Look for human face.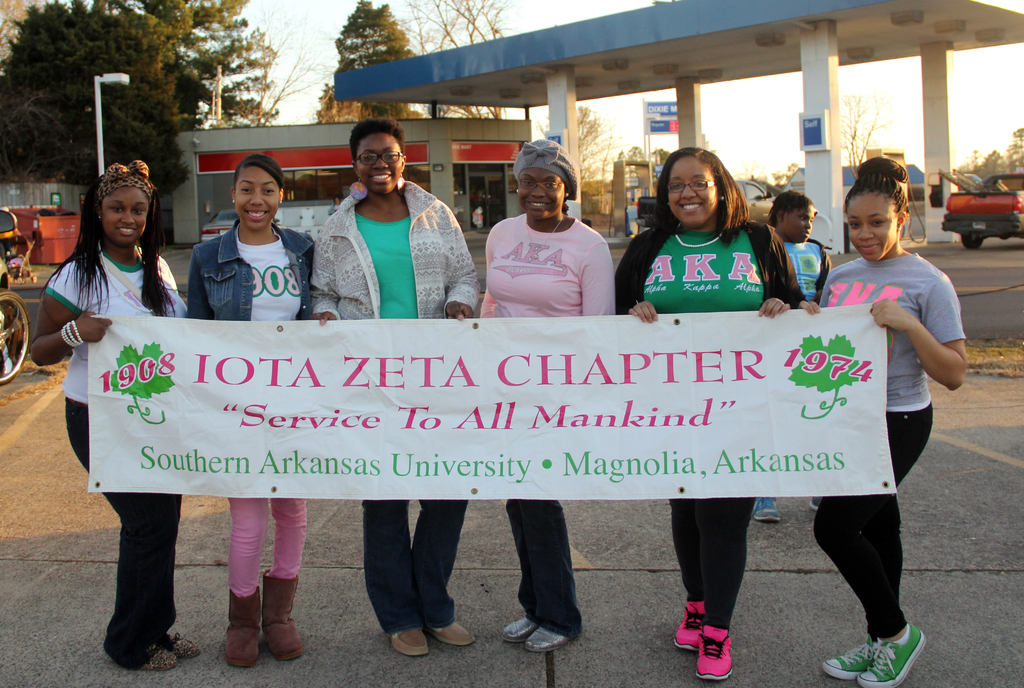
Found: 847/193/897/258.
